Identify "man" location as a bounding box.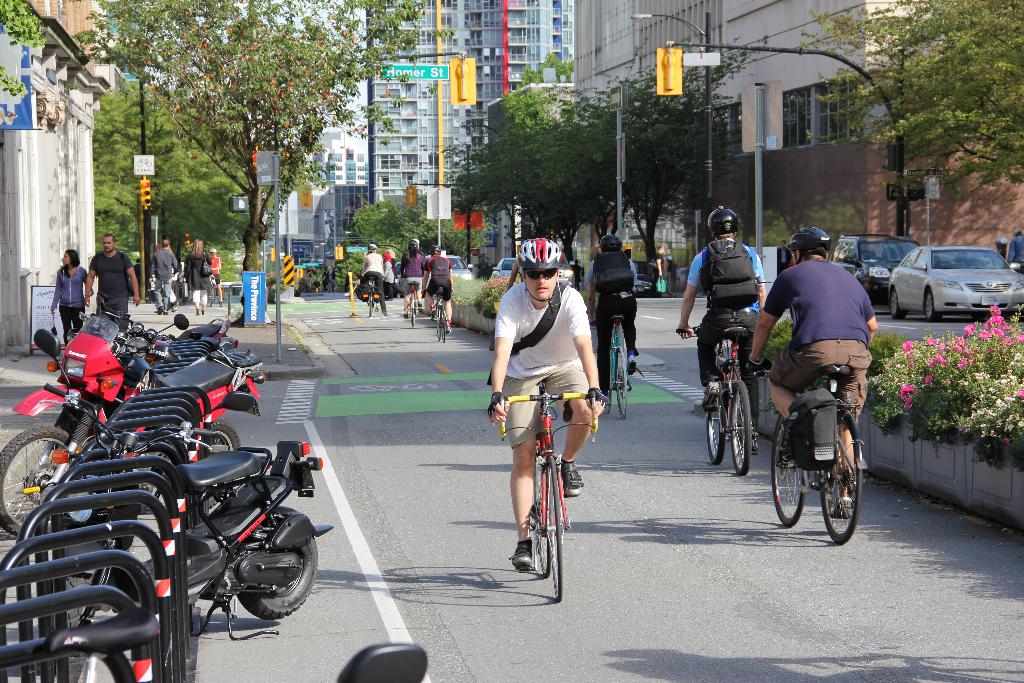
pyautogui.locateOnScreen(481, 227, 614, 555).
